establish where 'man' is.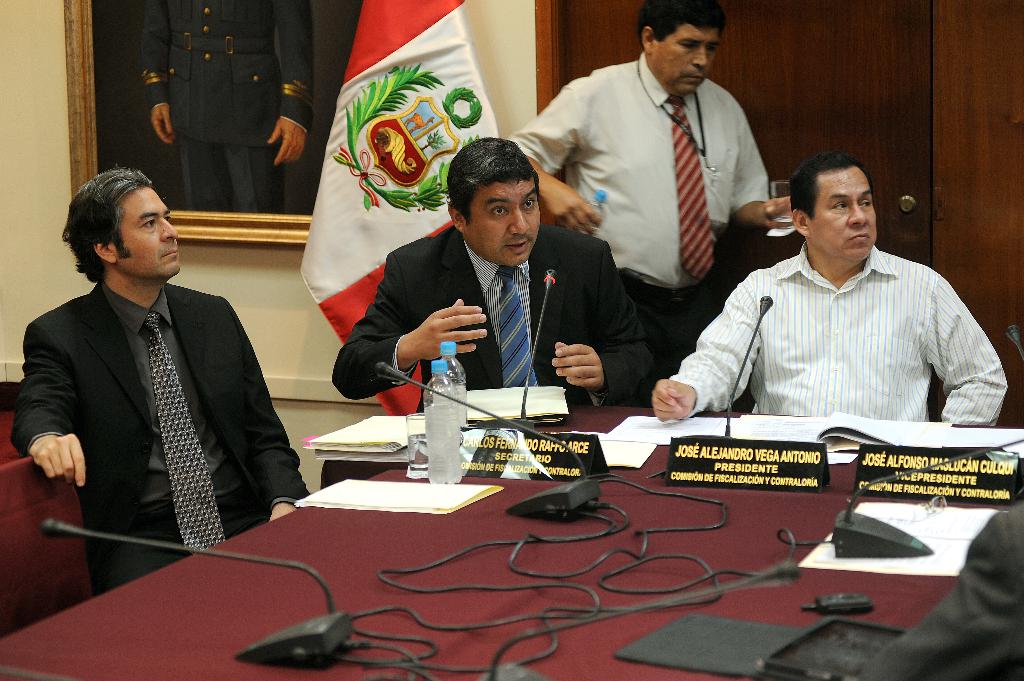
Established at 328, 132, 661, 419.
